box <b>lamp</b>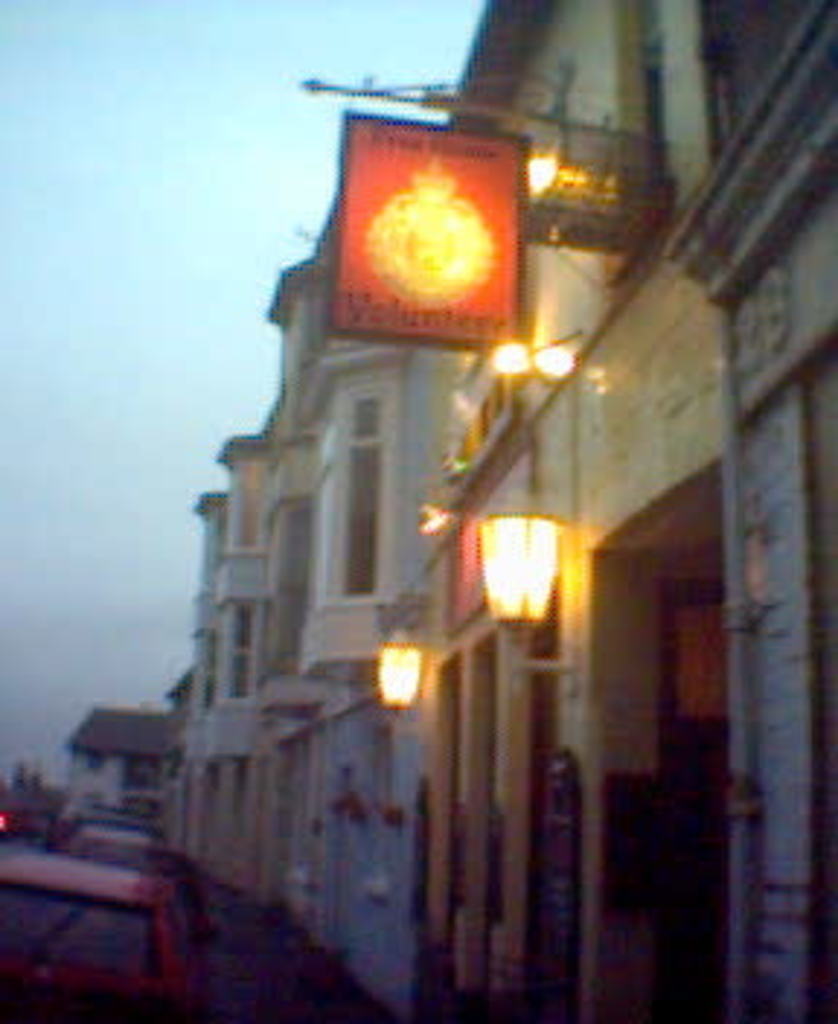
[375,611,434,724]
